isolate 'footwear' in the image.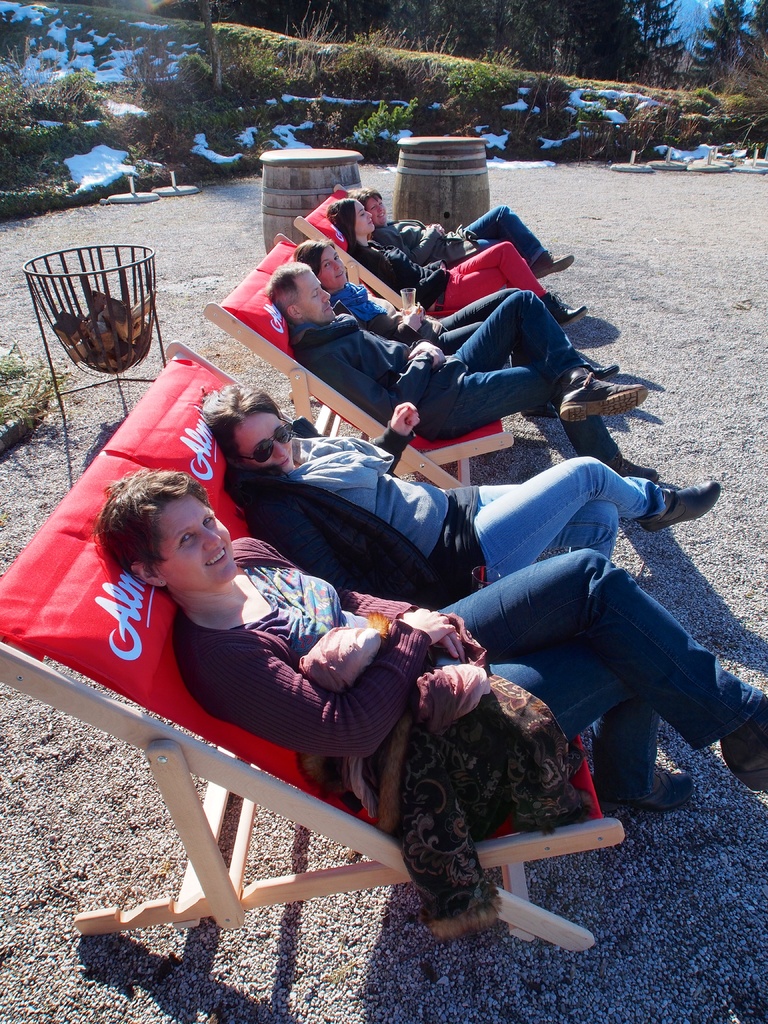
Isolated region: locate(718, 695, 767, 792).
